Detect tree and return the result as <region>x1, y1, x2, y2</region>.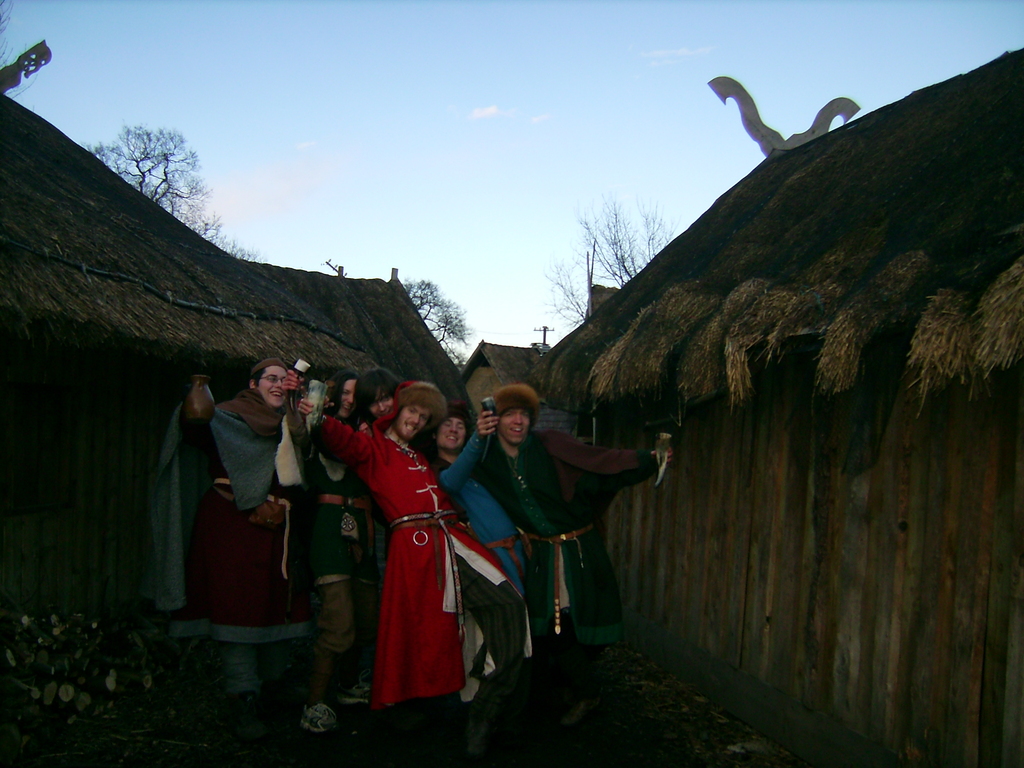
<region>541, 190, 672, 328</region>.
